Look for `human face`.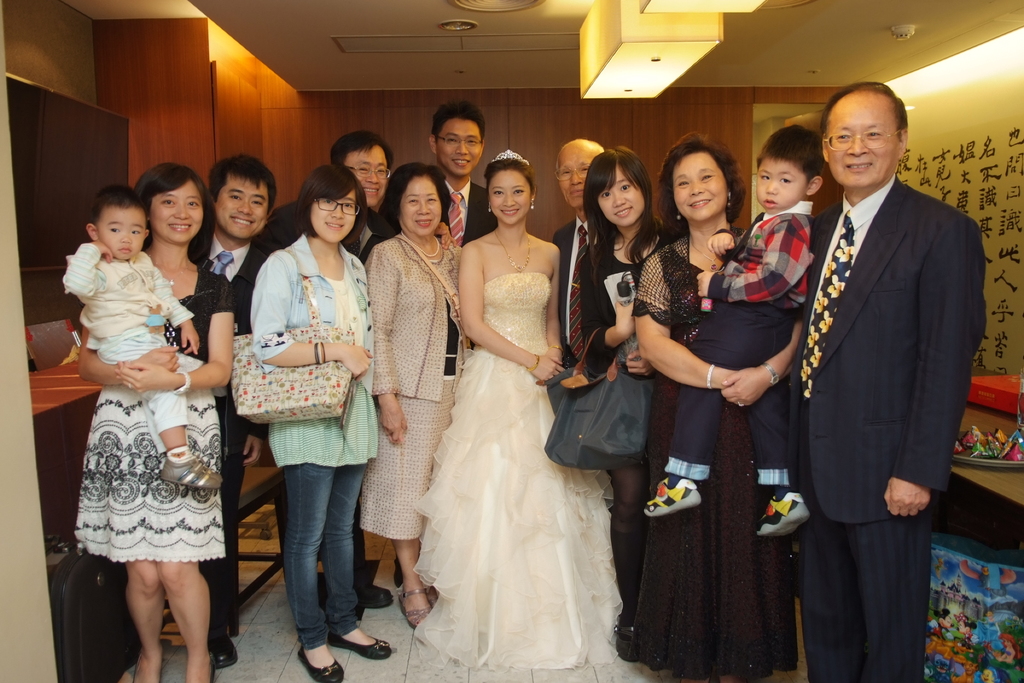
Found: l=755, t=161, r=807, b=214.
